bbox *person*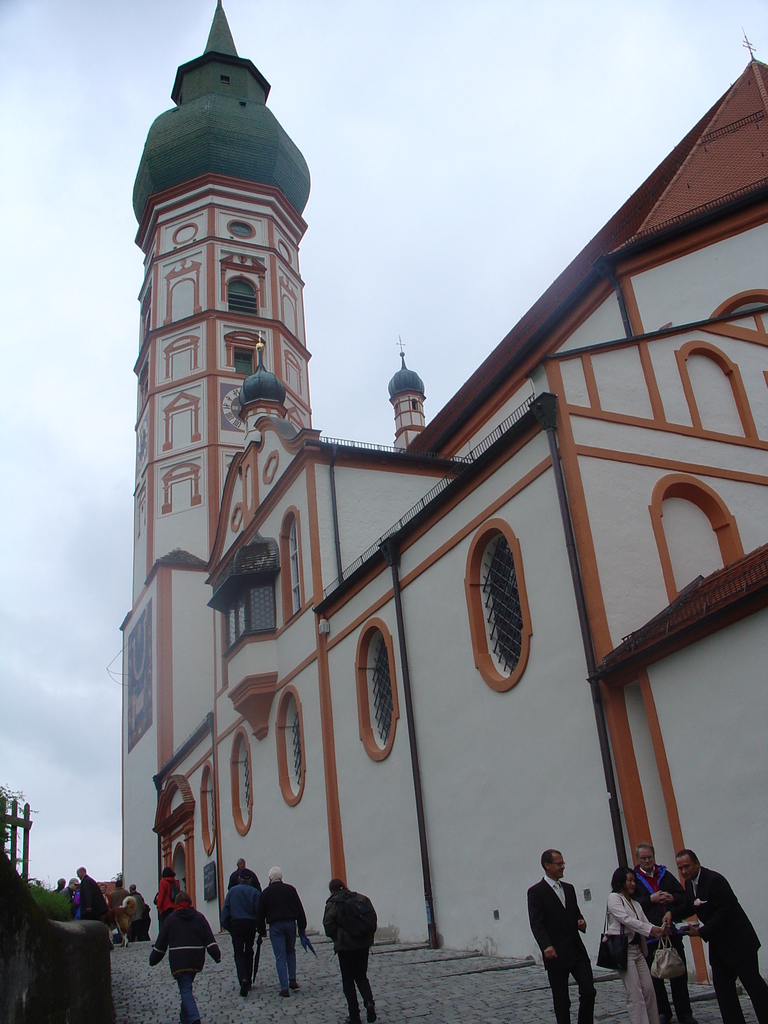
region(227, 854, 258, 896)
